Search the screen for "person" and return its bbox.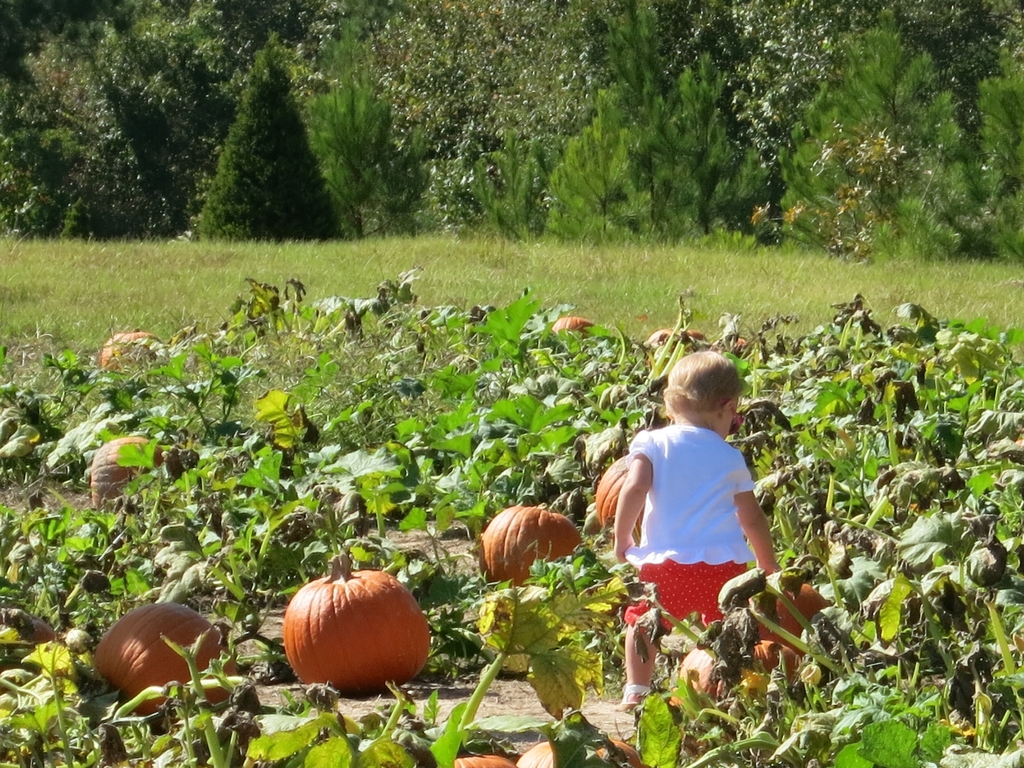
Found: box(577, 362, 751, 625).
